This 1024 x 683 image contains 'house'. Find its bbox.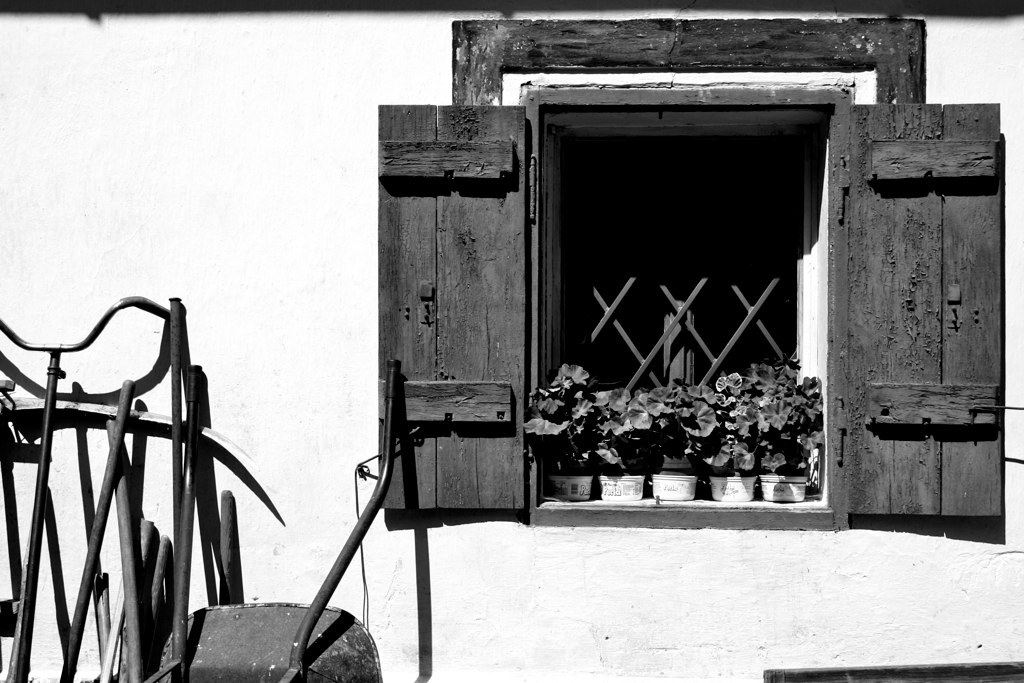
detection(0, 0, 1023, 682).
